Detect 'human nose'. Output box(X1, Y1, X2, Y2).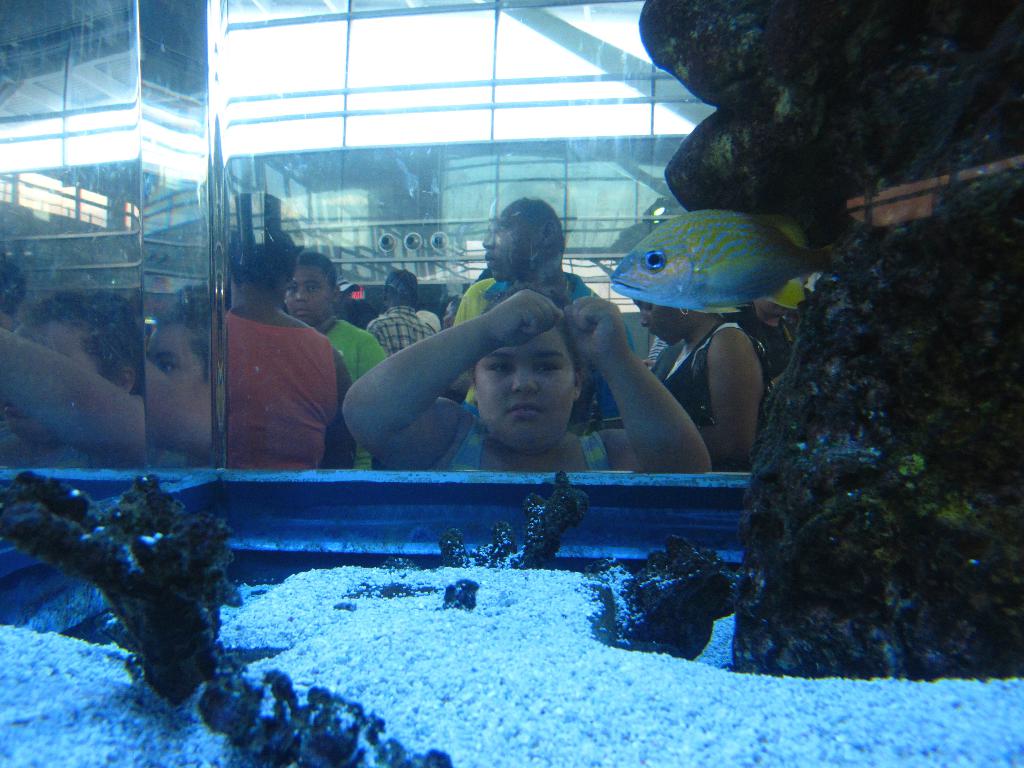
box(641, 312, 650, 325).
